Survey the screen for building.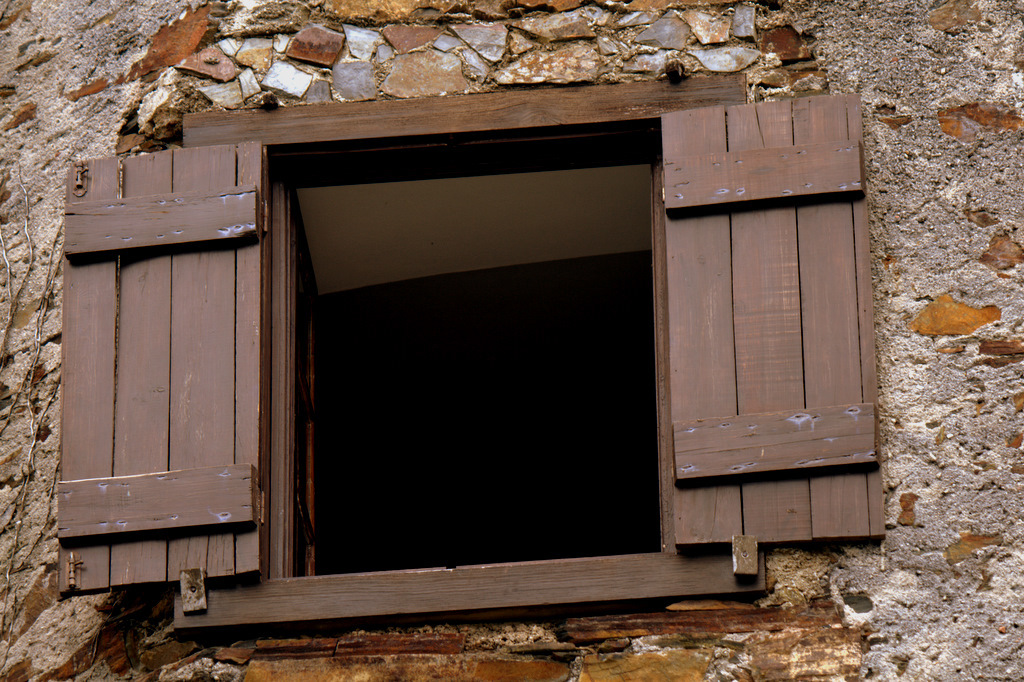
Survey found: <region>0, 0, 1023, 681</region>.
